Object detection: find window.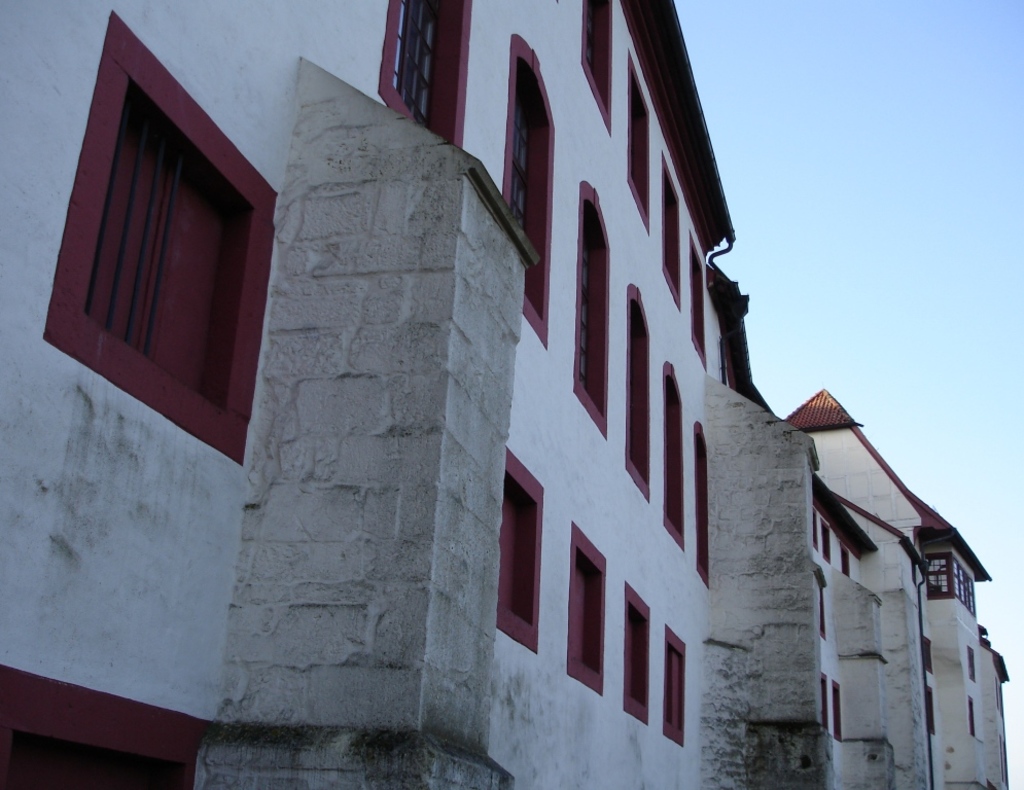
locate(822, 517, 834, 565).
